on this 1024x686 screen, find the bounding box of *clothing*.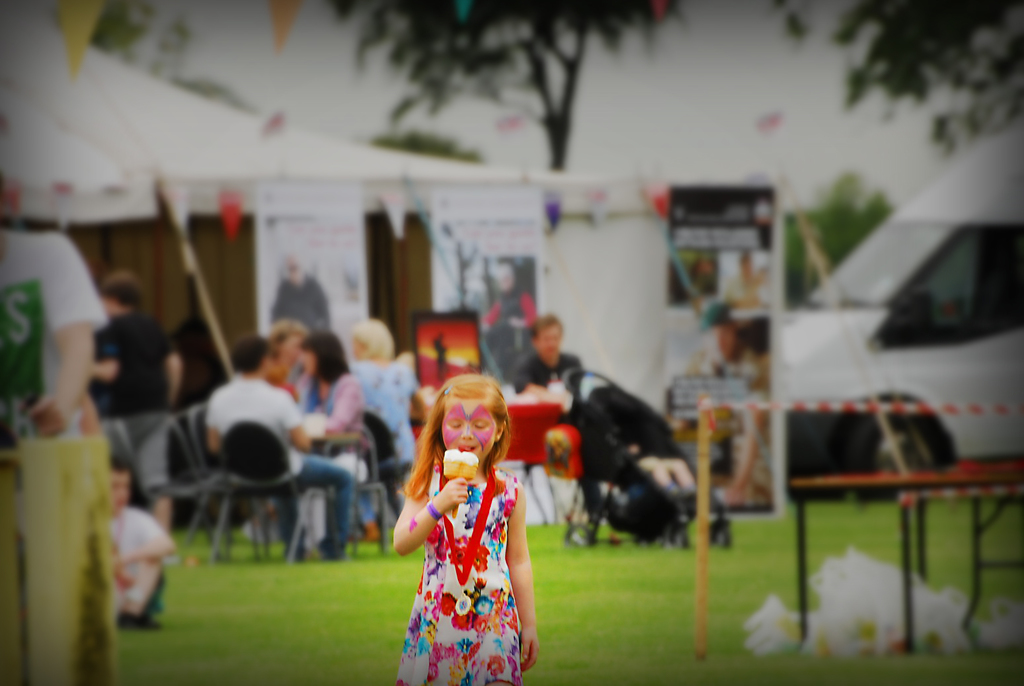
Bounding box: [345, 364, 417, 521].
